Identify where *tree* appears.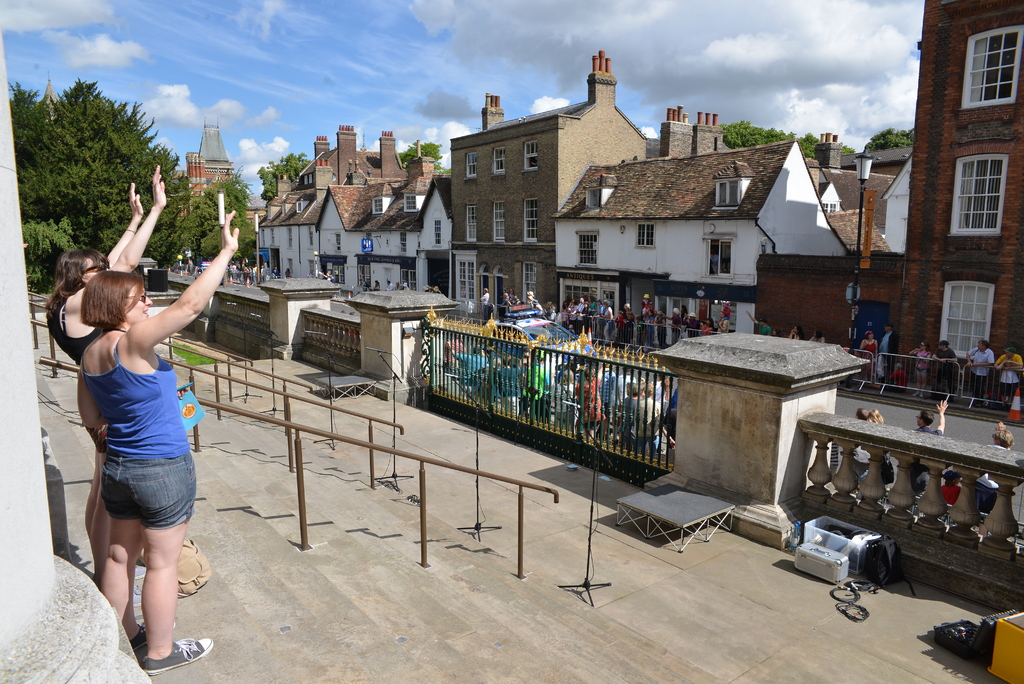
Appears at 173,165,254,263.
